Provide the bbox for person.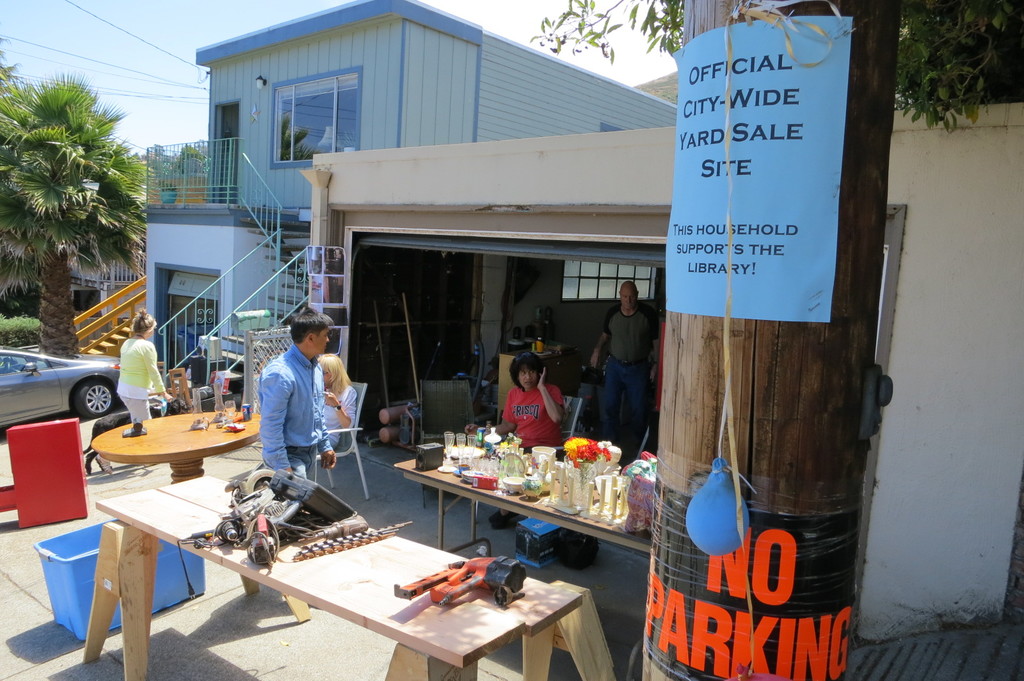
{"x1": 456, "y1": 345, "x2": 570, "y2": 531}.
